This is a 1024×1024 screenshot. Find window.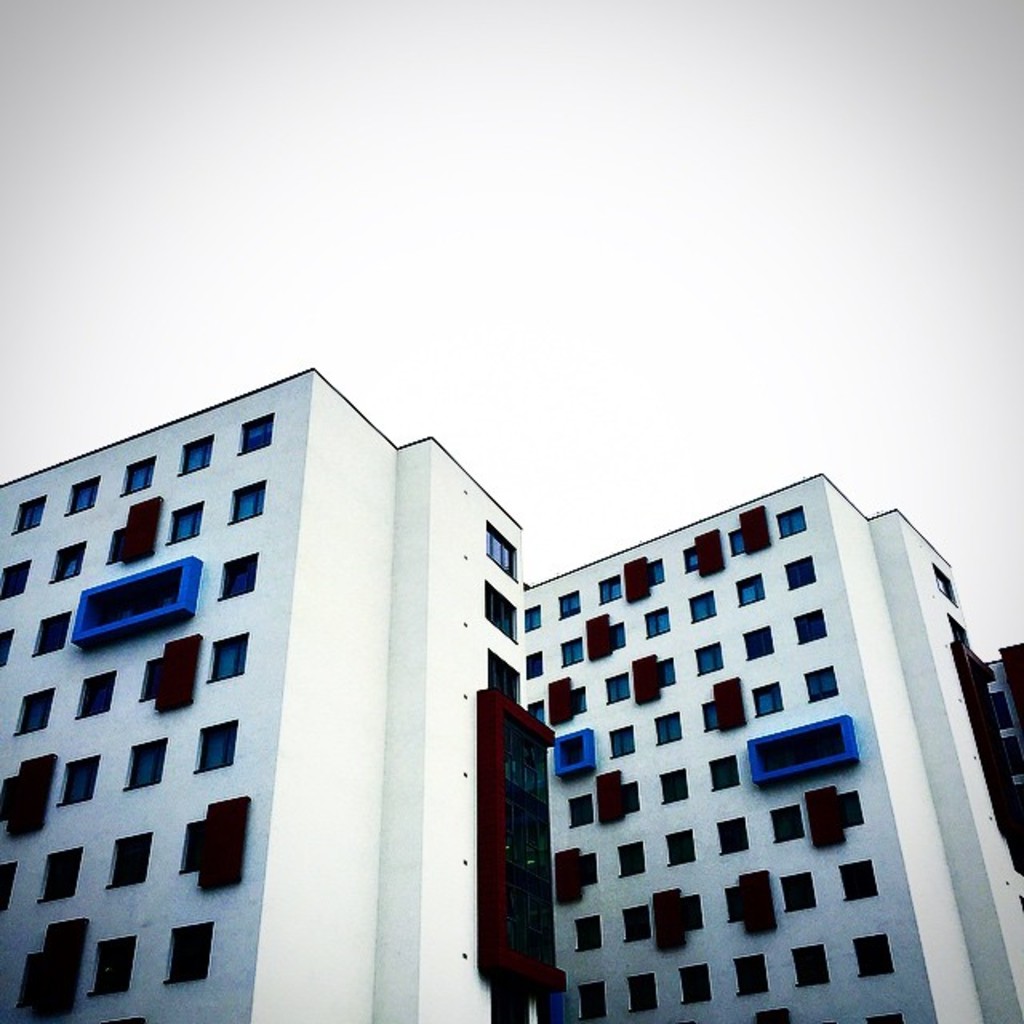
Bounding box: 770,504,803,538.
